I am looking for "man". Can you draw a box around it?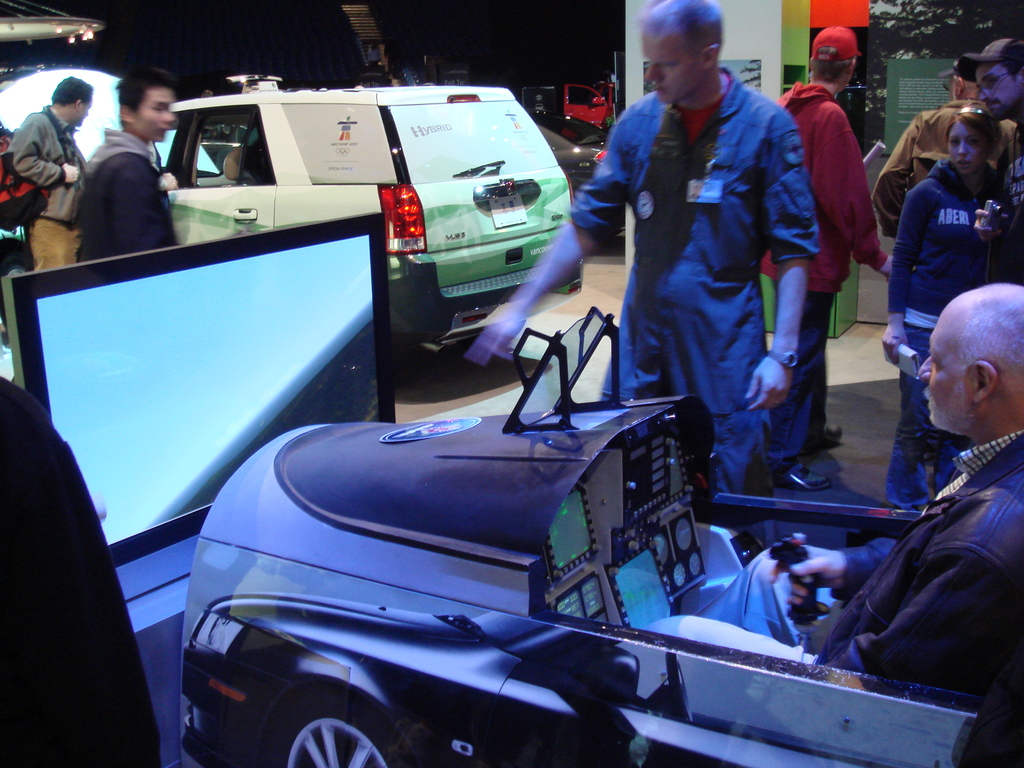
Sure, the bounding box is {"left": 3, "top": 74, "right": 96, "bottom": 268}.
